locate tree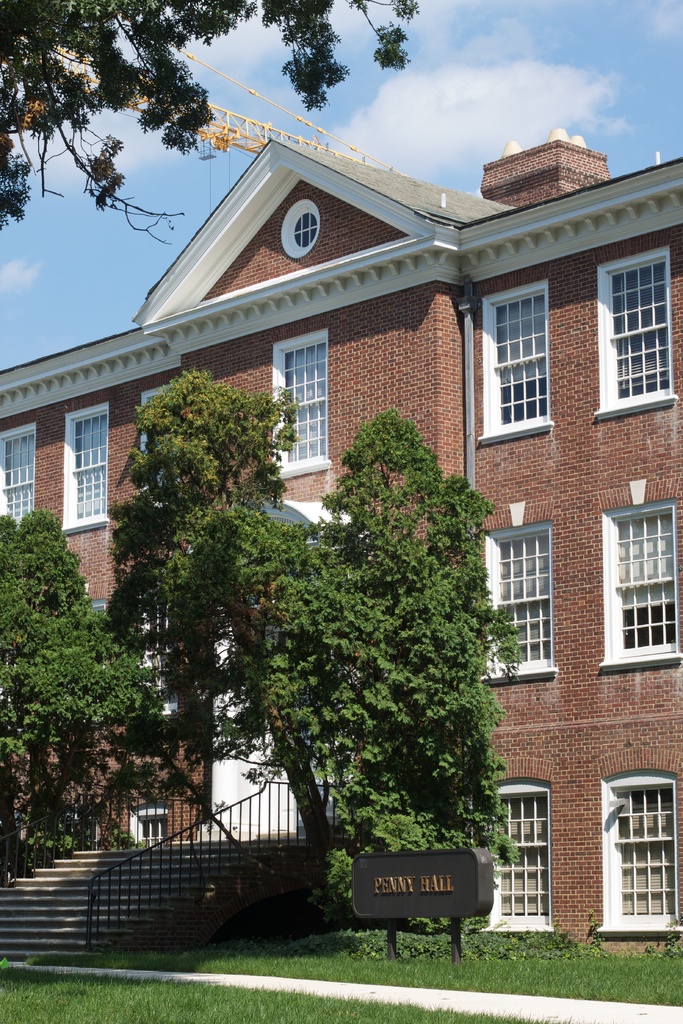
(112, 355, 529, 872)
